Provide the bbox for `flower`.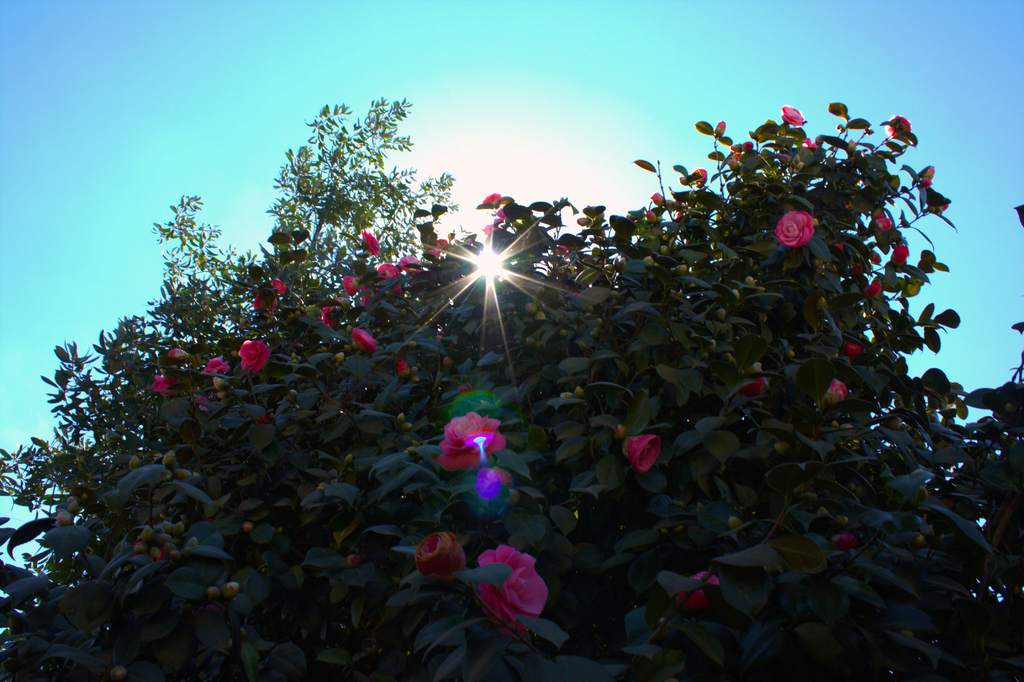
l=779, t=106, r=801, b=122.
